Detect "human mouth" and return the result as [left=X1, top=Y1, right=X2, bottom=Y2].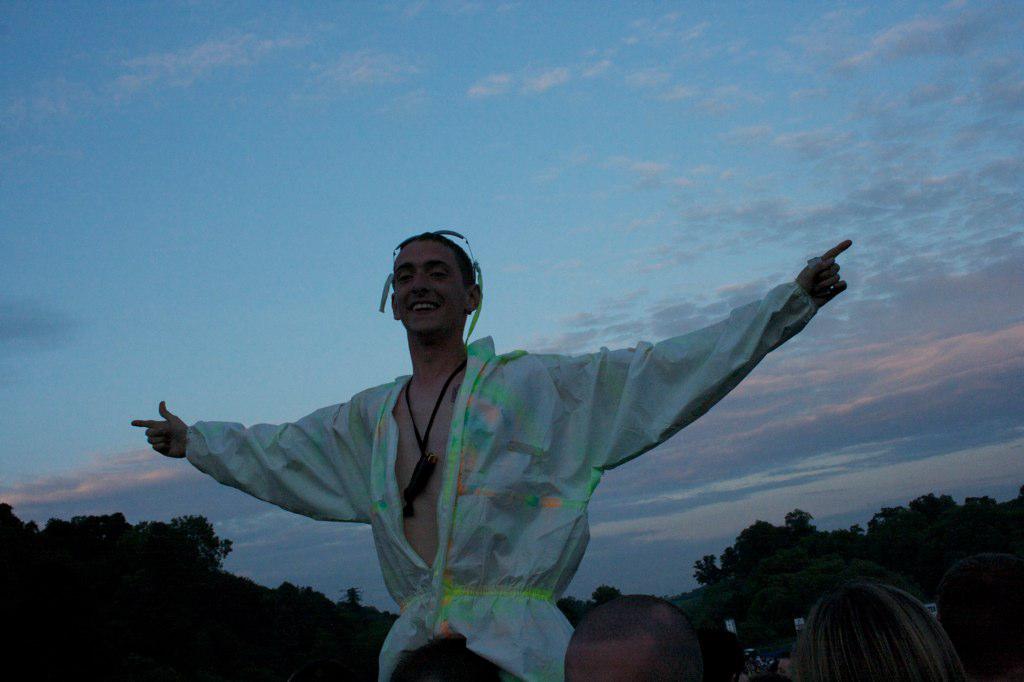
[left=407, top=299, right=437, bottom=310].
